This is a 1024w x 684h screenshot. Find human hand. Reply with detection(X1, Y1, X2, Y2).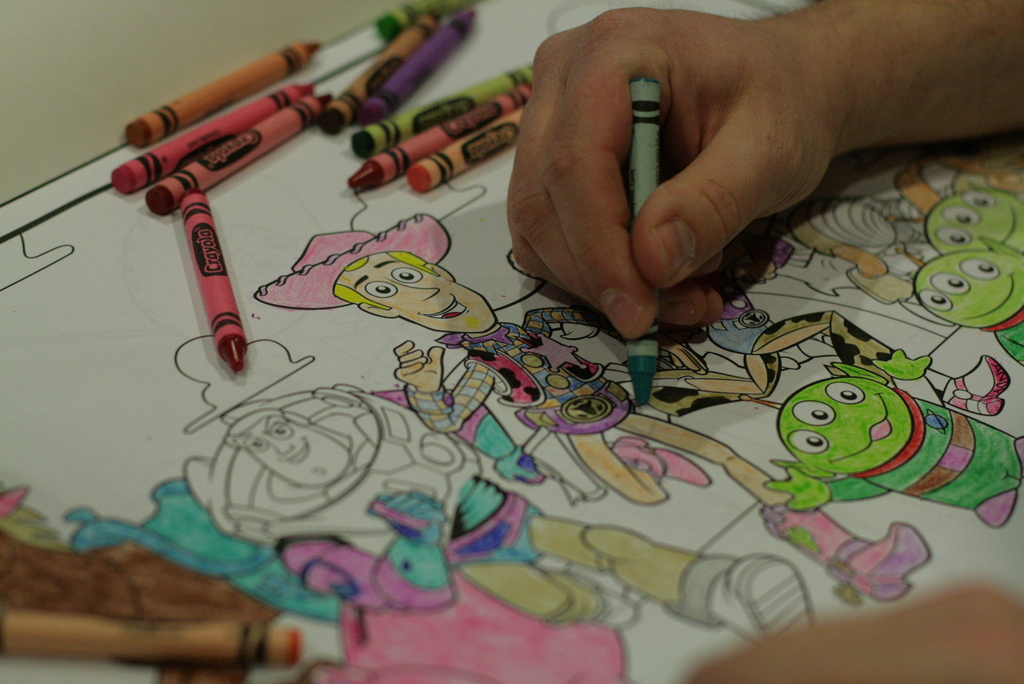
detection(497, 0, 1009, 315).
